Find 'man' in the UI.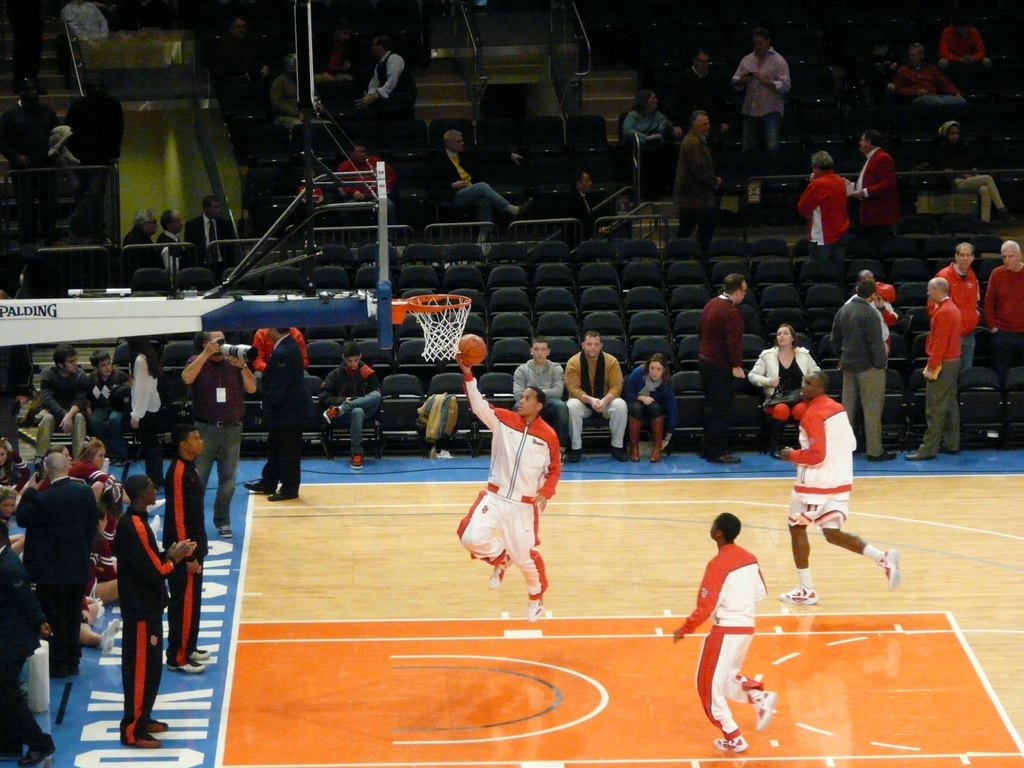
UI element at 182/331/255/542.
